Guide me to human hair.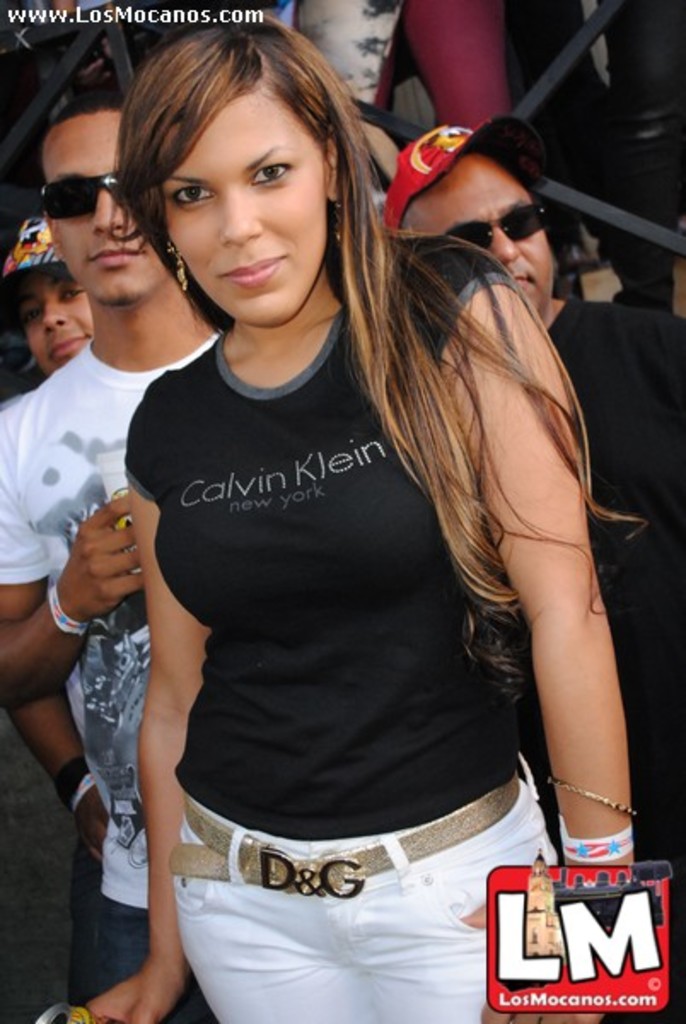
Guidance: detection(106, 0, 650, 708).
